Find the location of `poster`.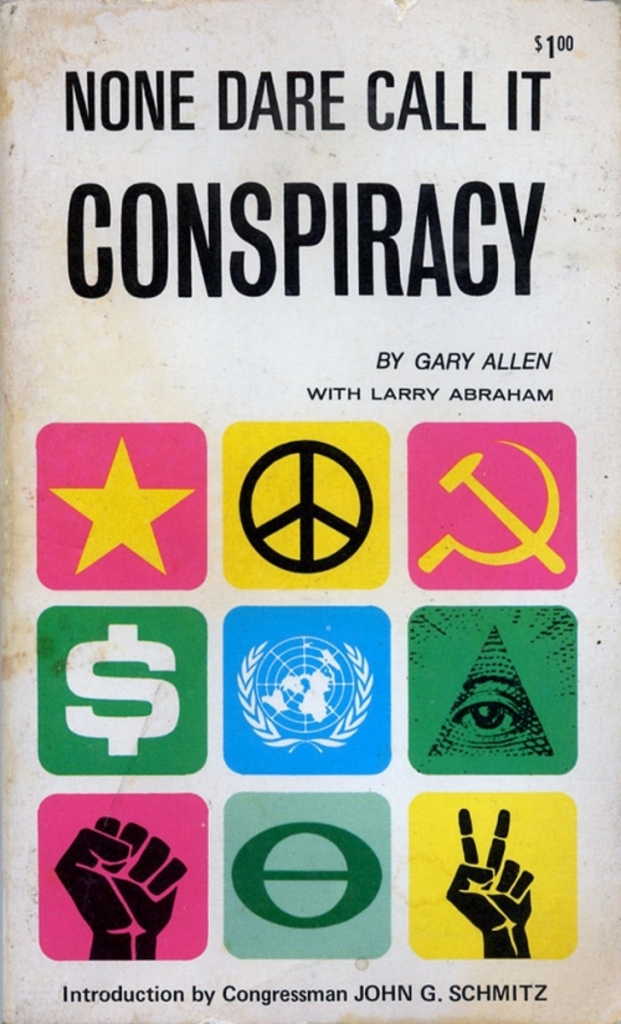
Location: x1=0 y1=0 x2=620 y2=1022.
